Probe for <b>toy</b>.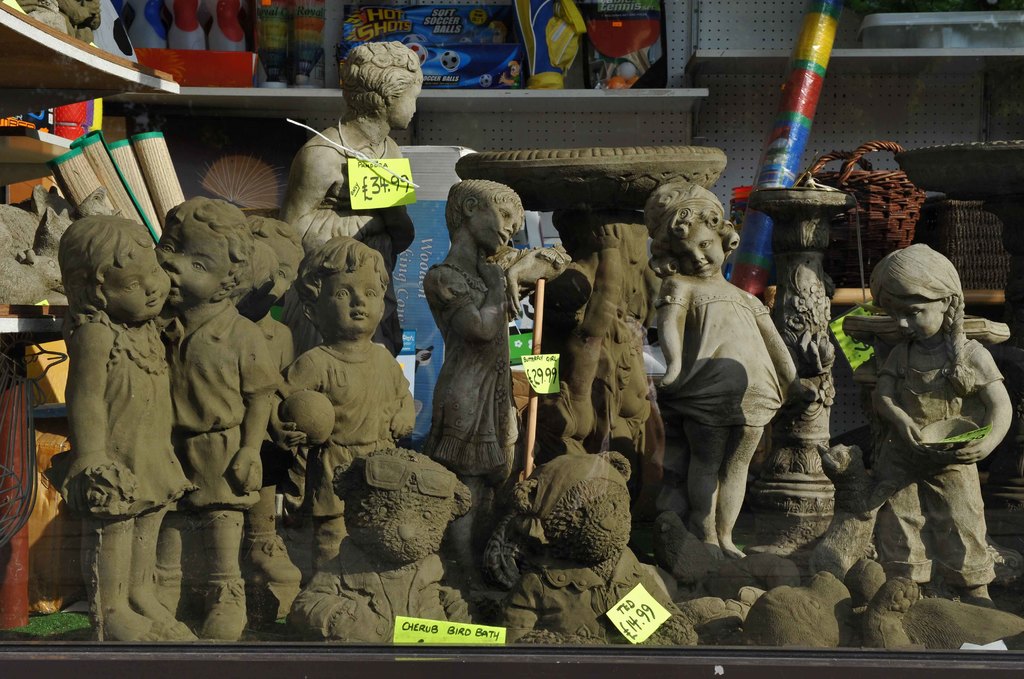
Probe result: bbox=[207, 0, 250, 54].
